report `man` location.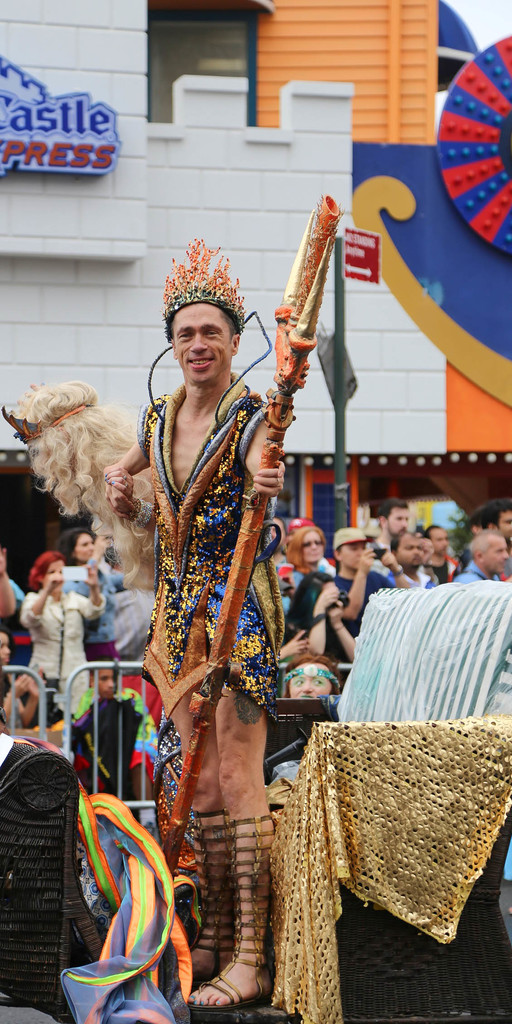
Report: (left=102, top=232, right=289, bottom=1009).
